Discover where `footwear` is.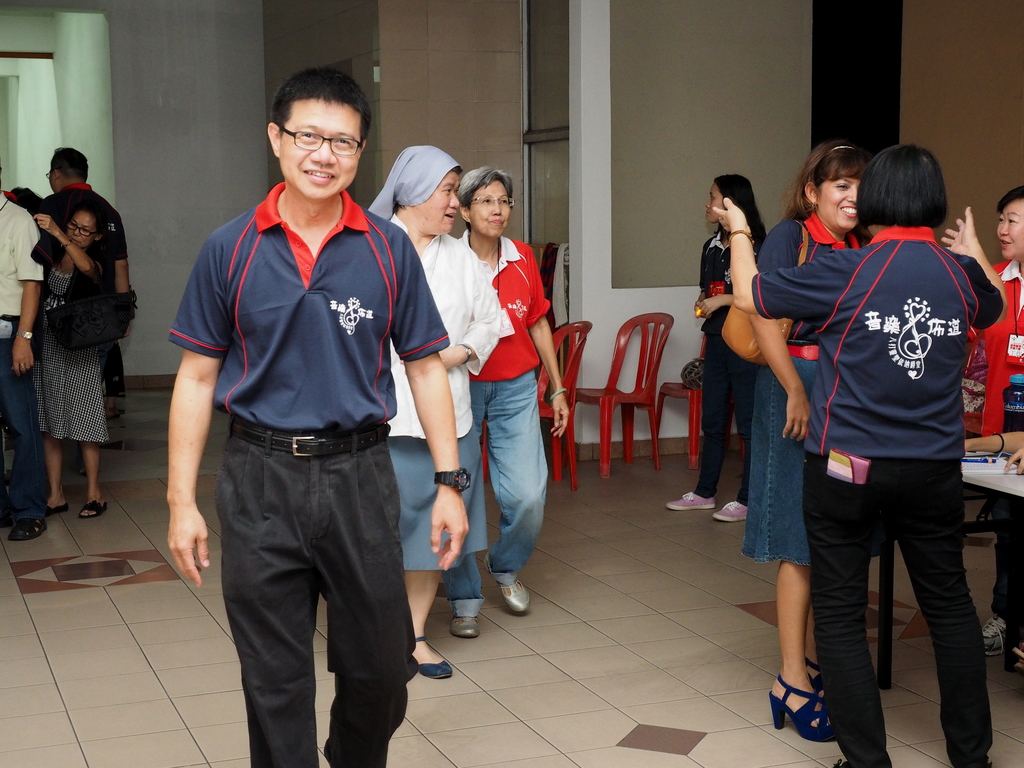
Discovered at detection(412, 633, 454, 680).
